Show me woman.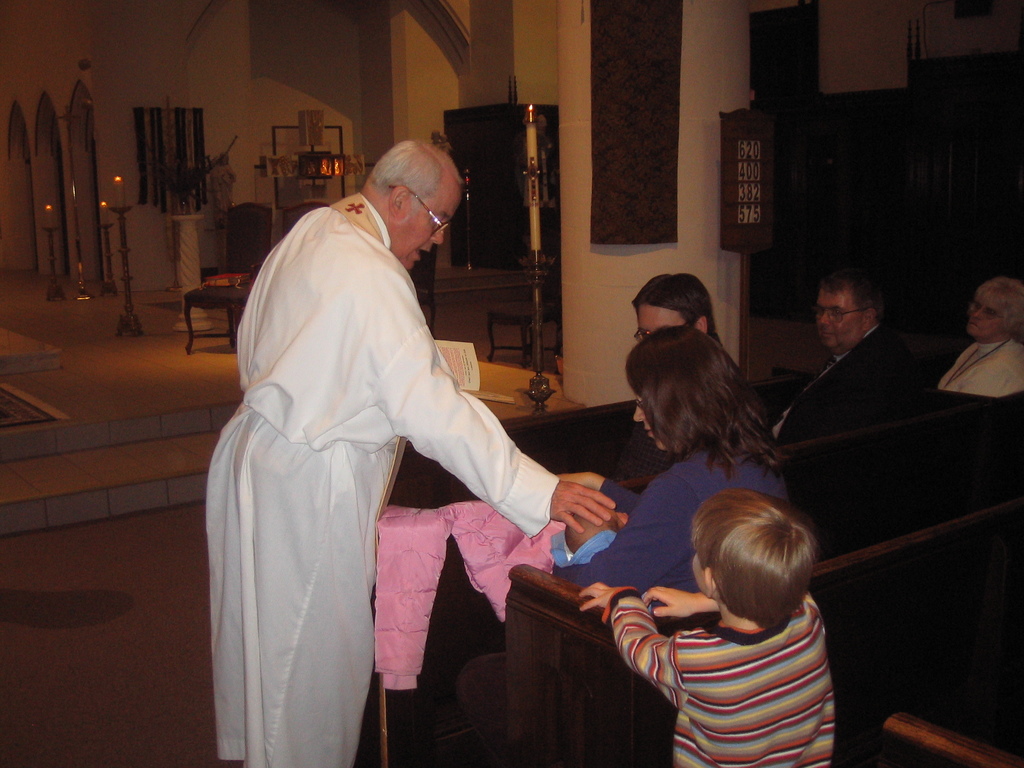
woman is here: detection(938, 278, 1023, 403).
